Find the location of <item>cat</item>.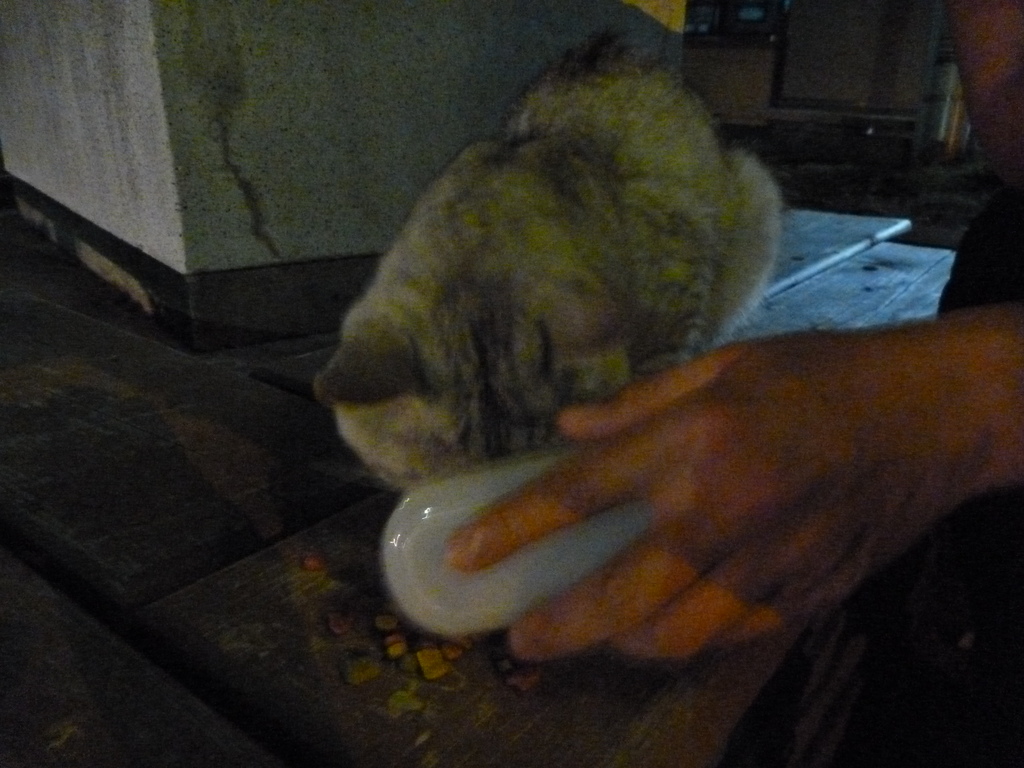
Location: 312, 24, 789, 513.
